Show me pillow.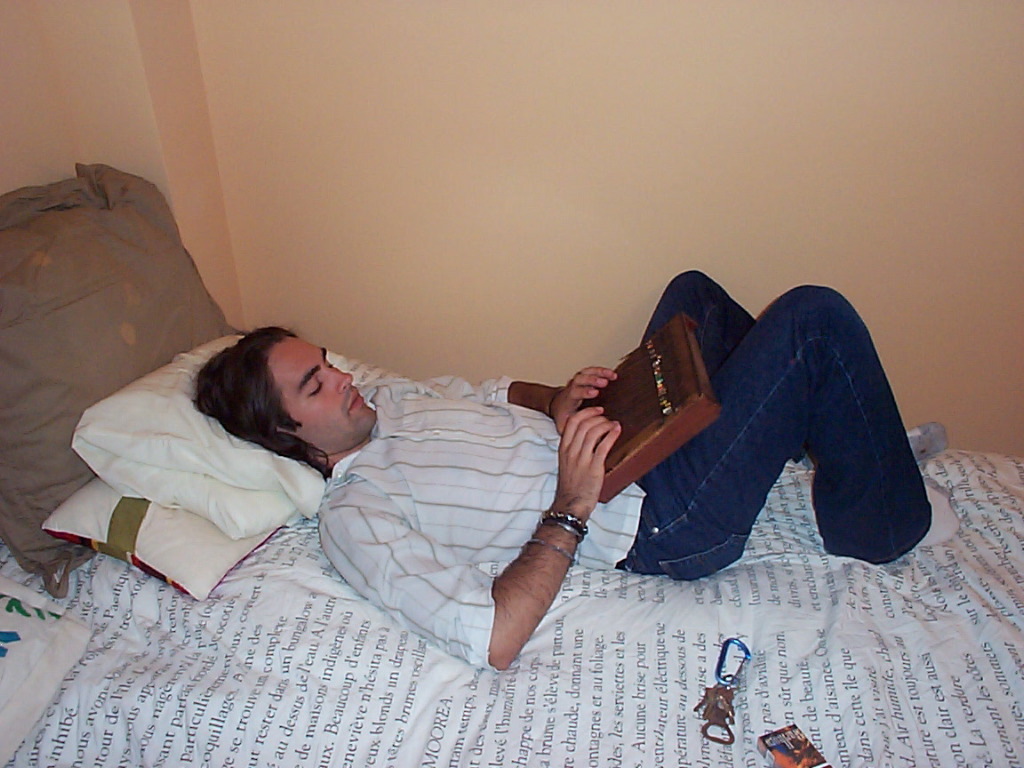
pillow is here: 47, 480, 288, 599.
